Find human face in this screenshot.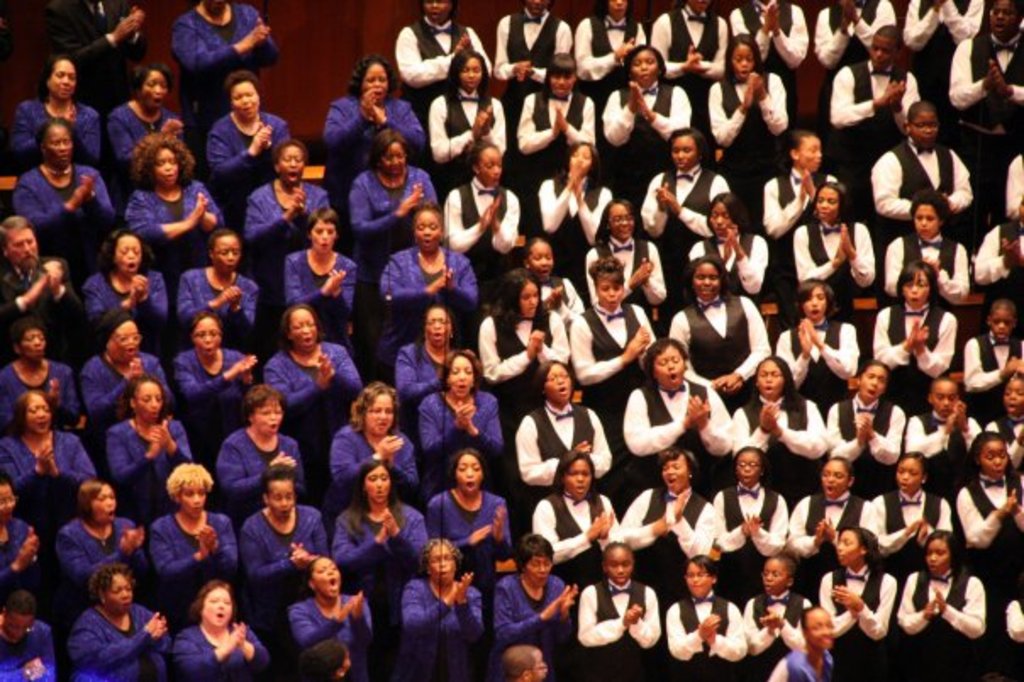
The bounding box for human face is (0, 604, 39, 650).
